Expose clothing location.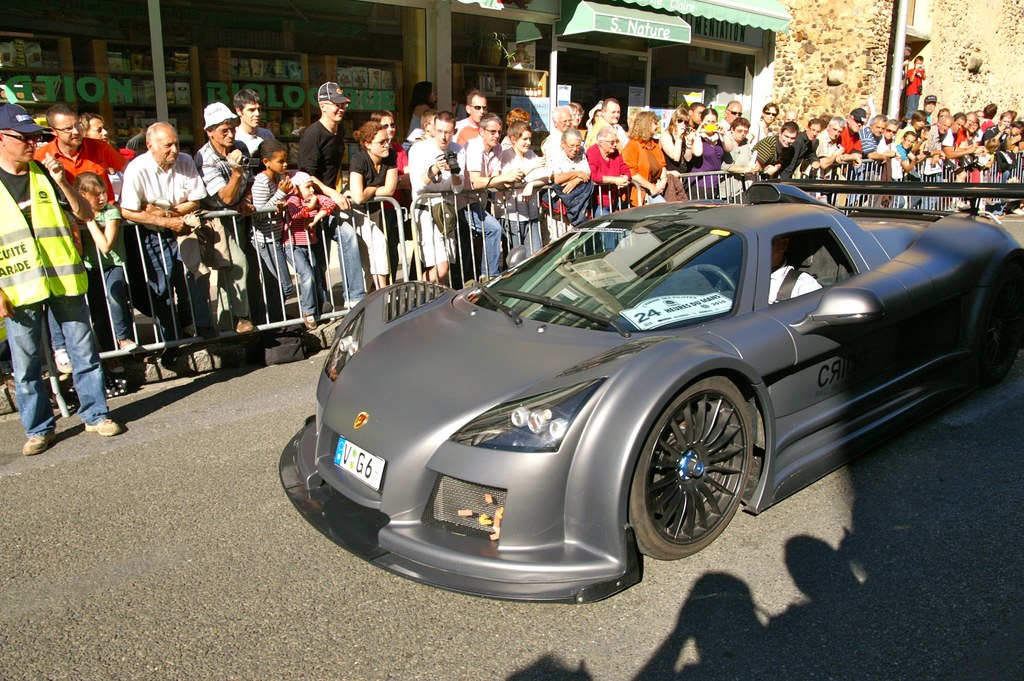
Exposed at region(349, 148, 400, 274).
